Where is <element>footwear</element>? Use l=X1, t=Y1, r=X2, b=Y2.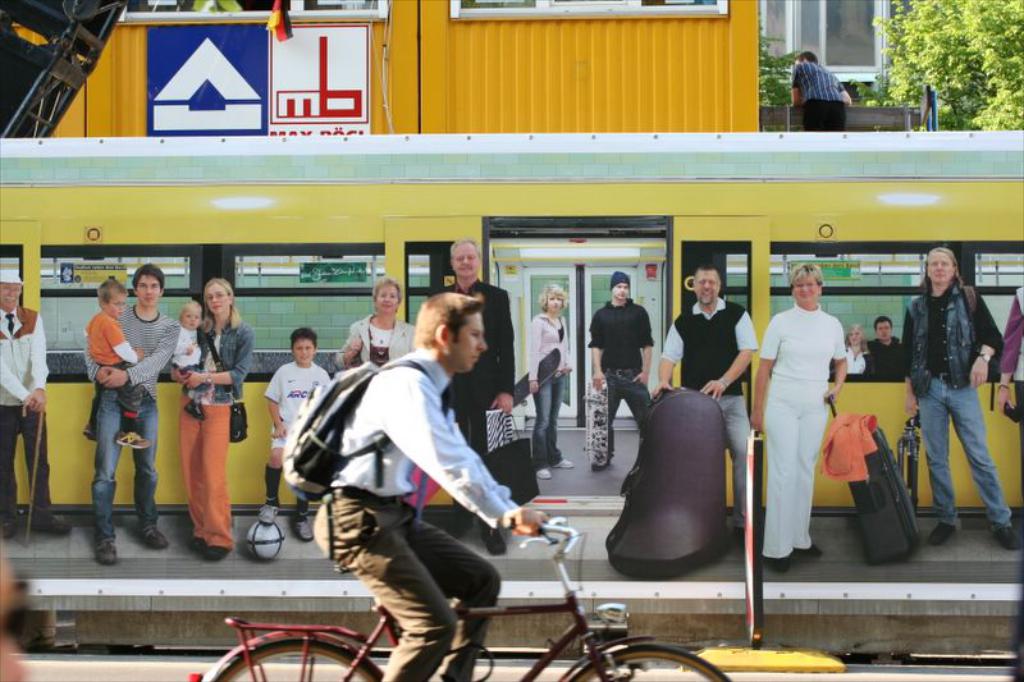
l=93, t=541, r=118, b=563.
